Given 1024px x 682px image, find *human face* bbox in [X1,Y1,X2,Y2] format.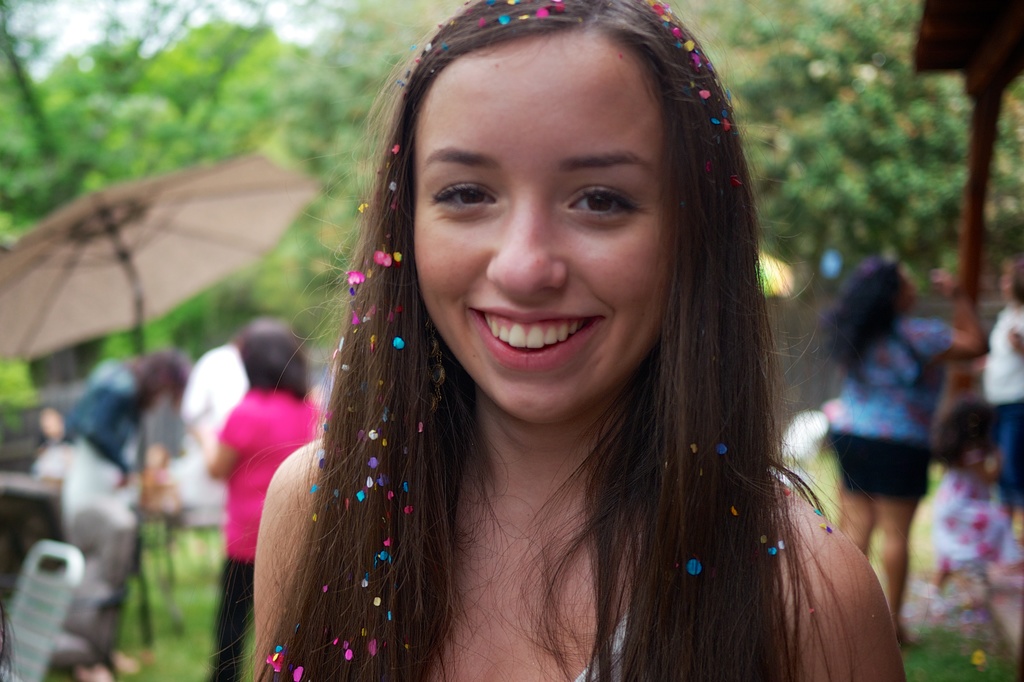
[414,32,661,419].
